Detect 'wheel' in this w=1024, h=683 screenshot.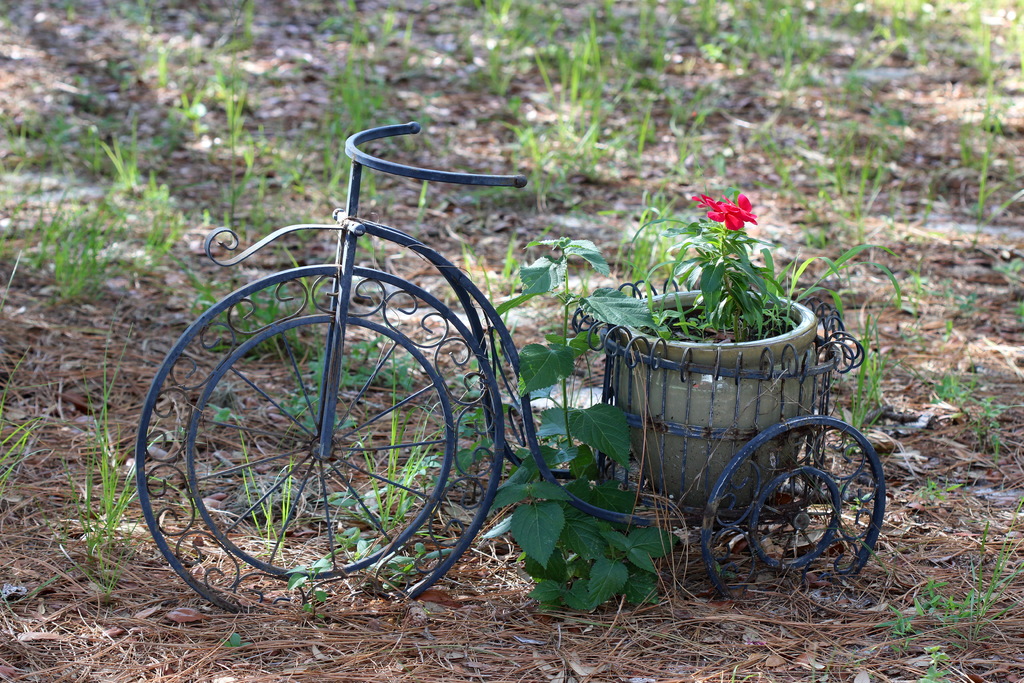
Detection: (left=138, top=249, right=486, bottom=620).
